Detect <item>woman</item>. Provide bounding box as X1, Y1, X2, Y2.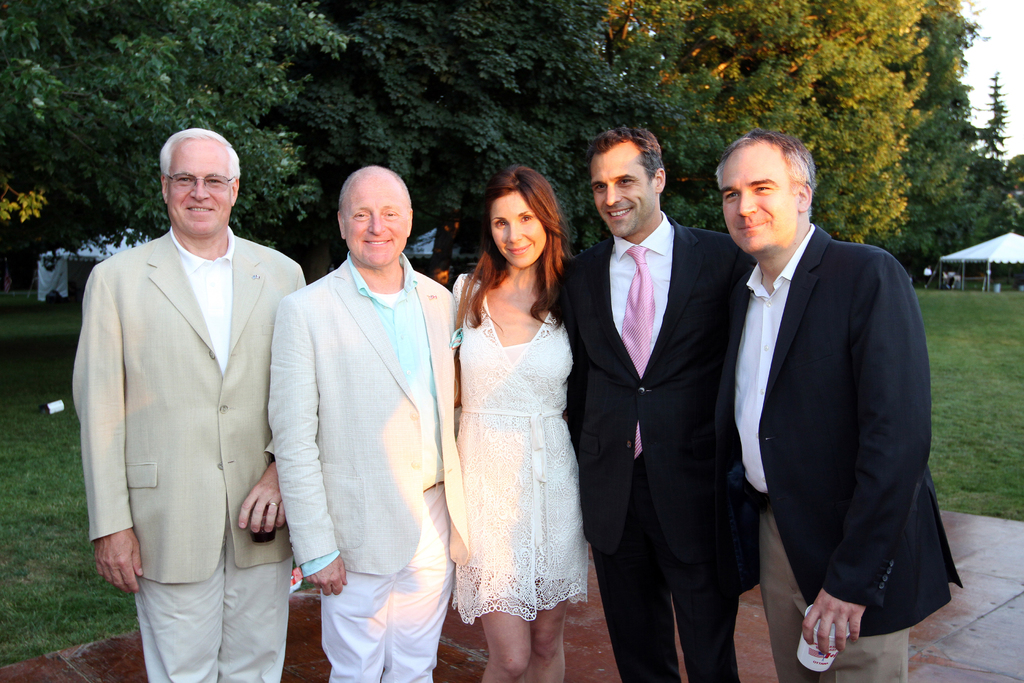
451, 165, 595, 680.
